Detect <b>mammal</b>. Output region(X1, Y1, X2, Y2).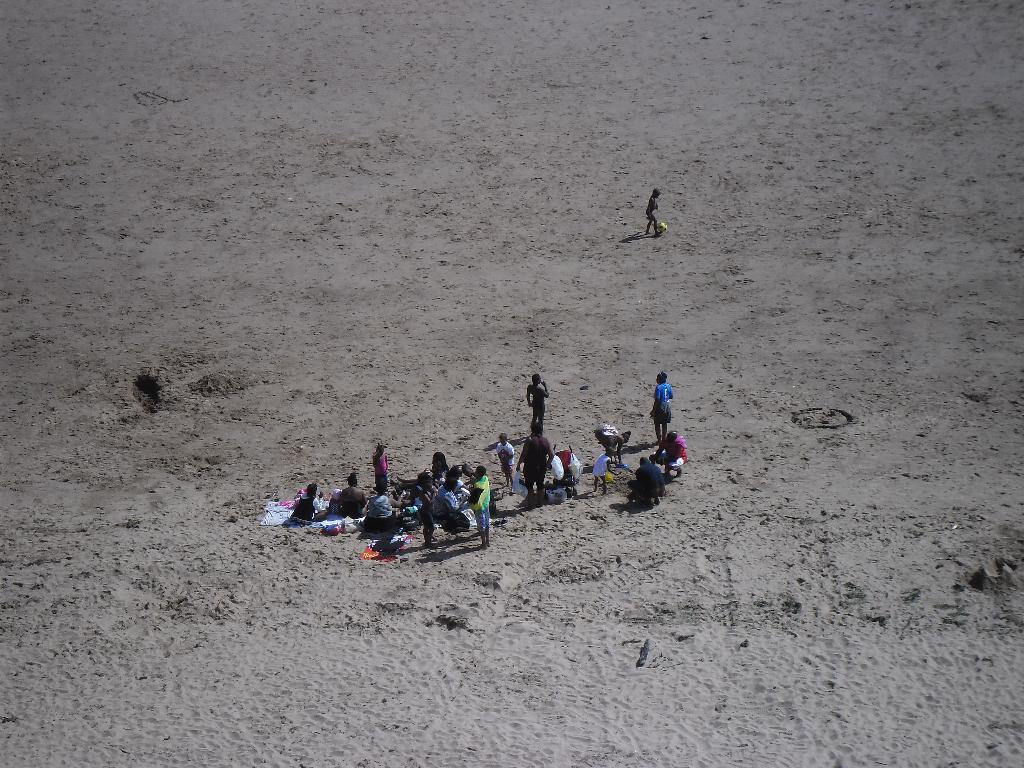
region(420, 447, 450, 486).
